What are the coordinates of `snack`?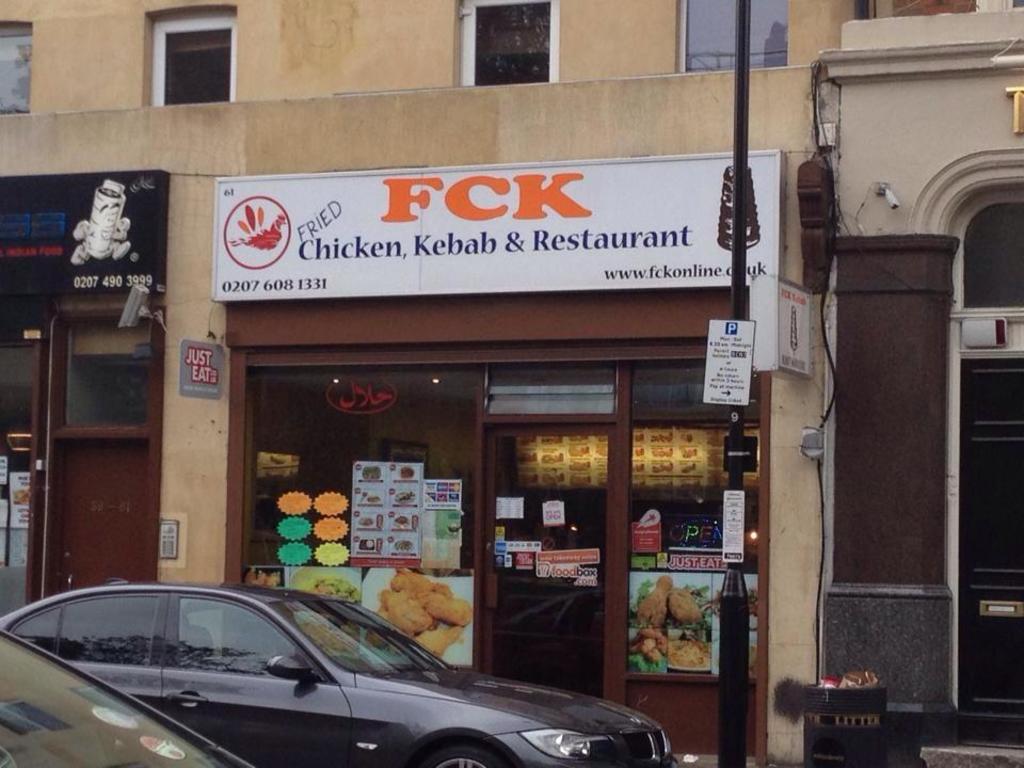
BBox(358, 566, 475, 665).
